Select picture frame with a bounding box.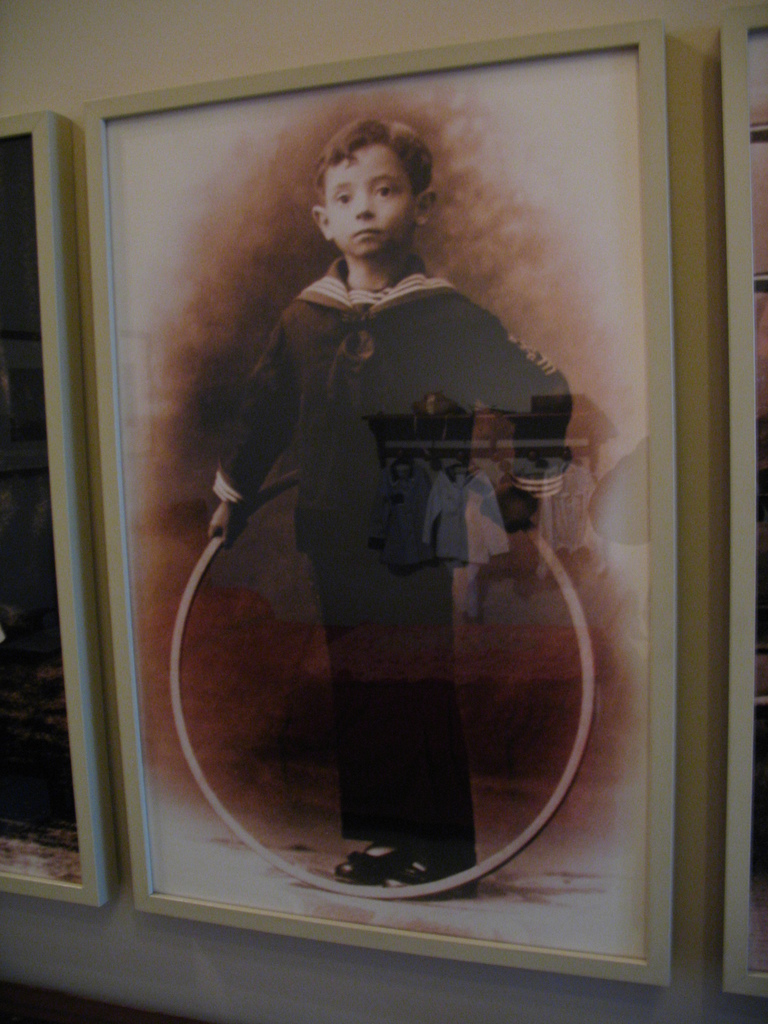
select_region(59, 0, 712, 1020).
